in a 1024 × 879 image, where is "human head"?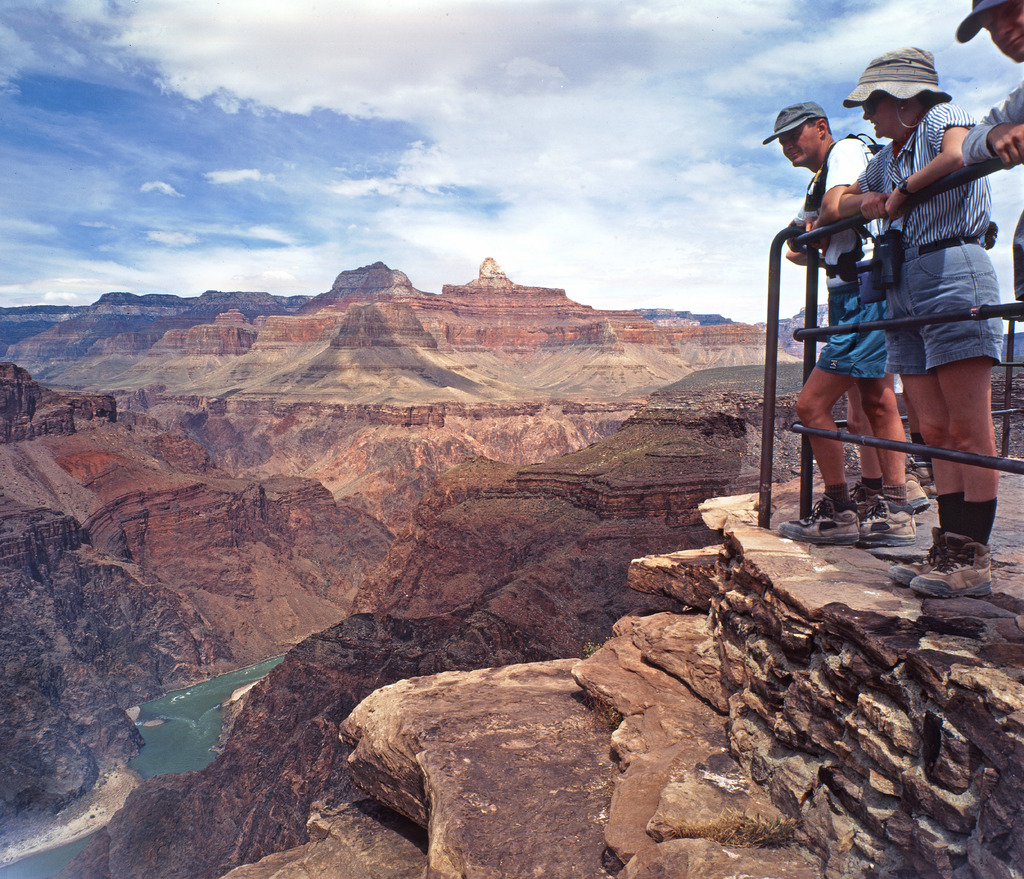
(x1=956, y1=0, x2=1023, y2=65).
